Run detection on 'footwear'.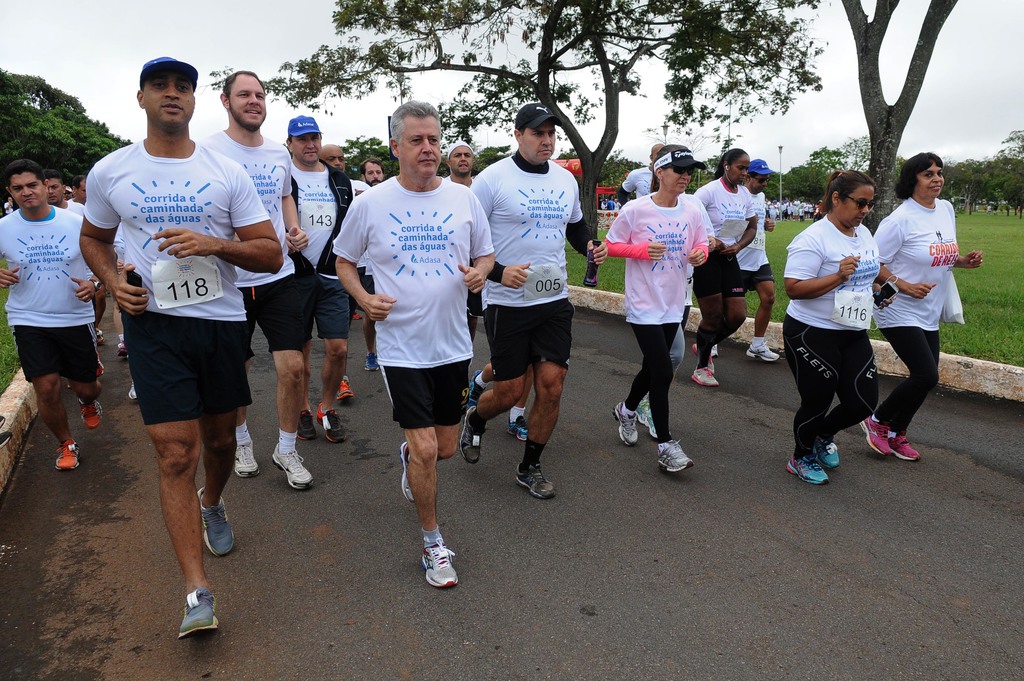
Result: <region>296, 407, 316, 441</region>.
